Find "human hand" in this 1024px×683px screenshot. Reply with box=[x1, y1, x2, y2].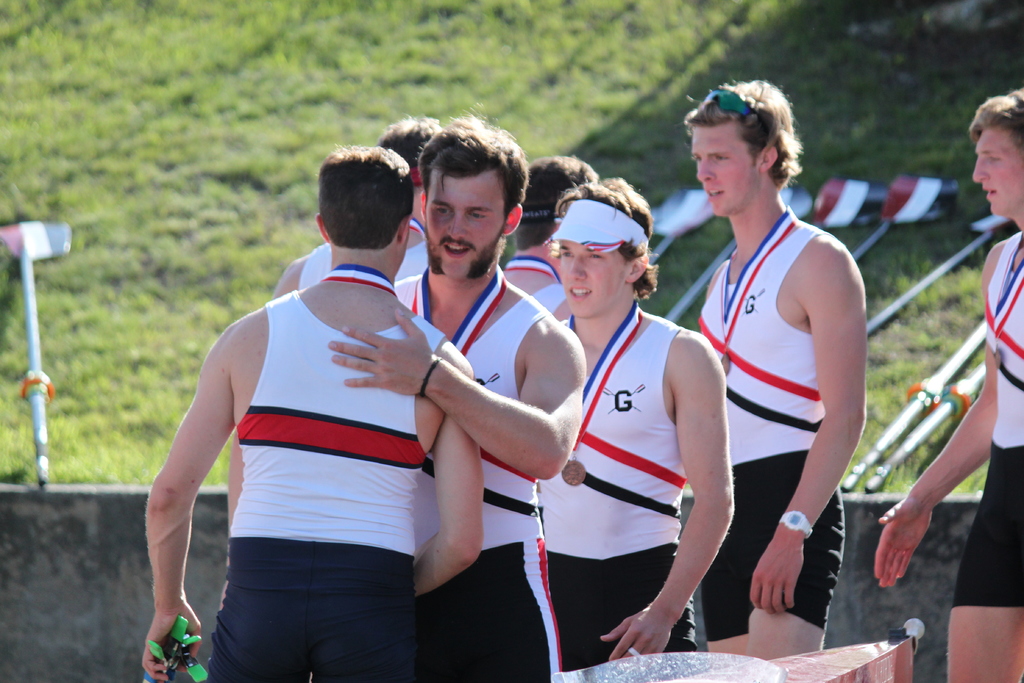
box=[142, 600, 201, 680].
